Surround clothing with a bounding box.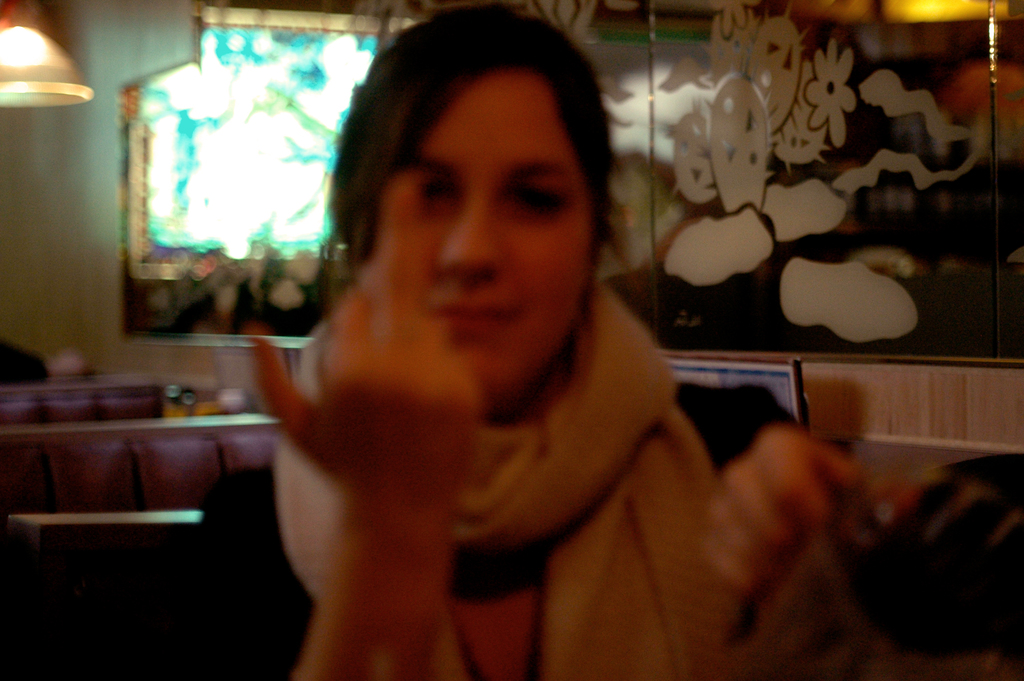
[left=146, top=377, right=792, bottom=680].
